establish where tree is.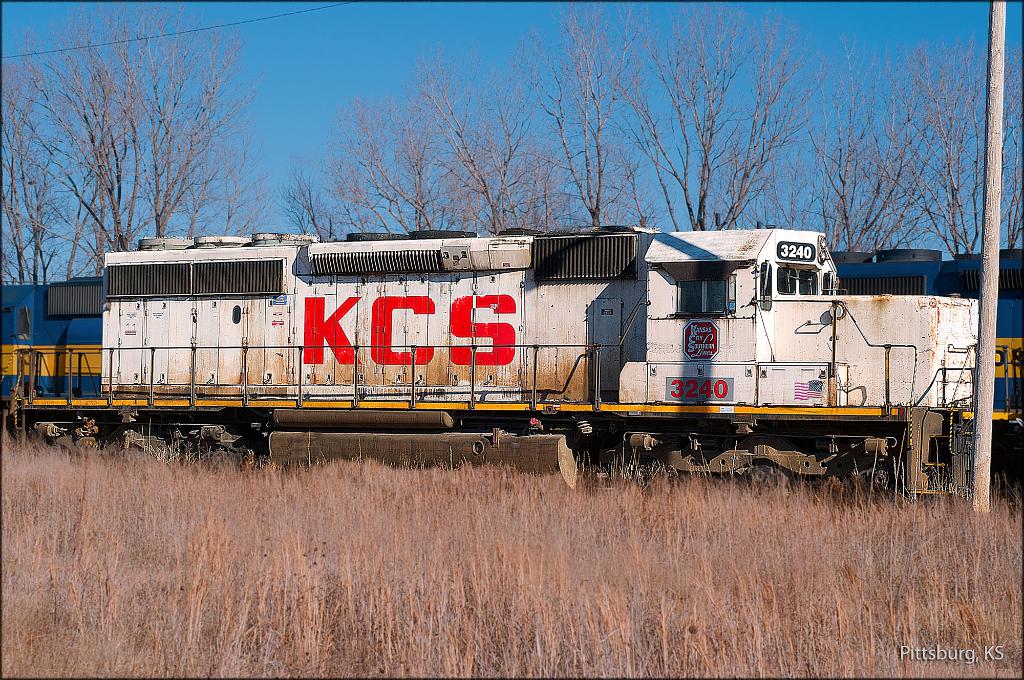
Established at [left=20, top=44, right=284, bottom=275].
